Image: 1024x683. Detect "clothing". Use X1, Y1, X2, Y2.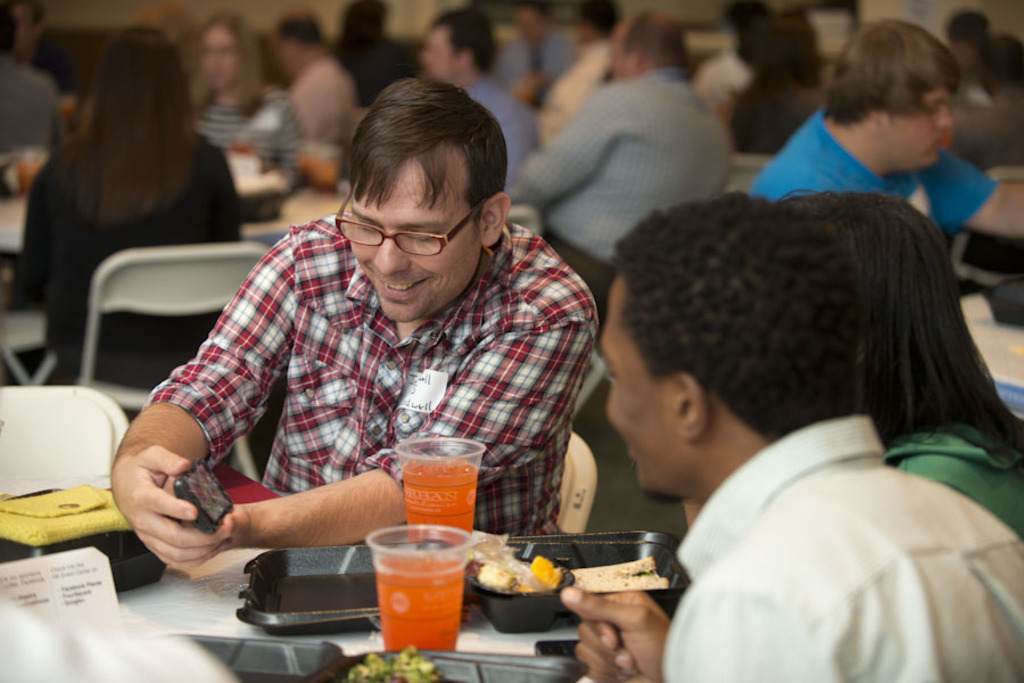
624, 390, 1023, 682.
